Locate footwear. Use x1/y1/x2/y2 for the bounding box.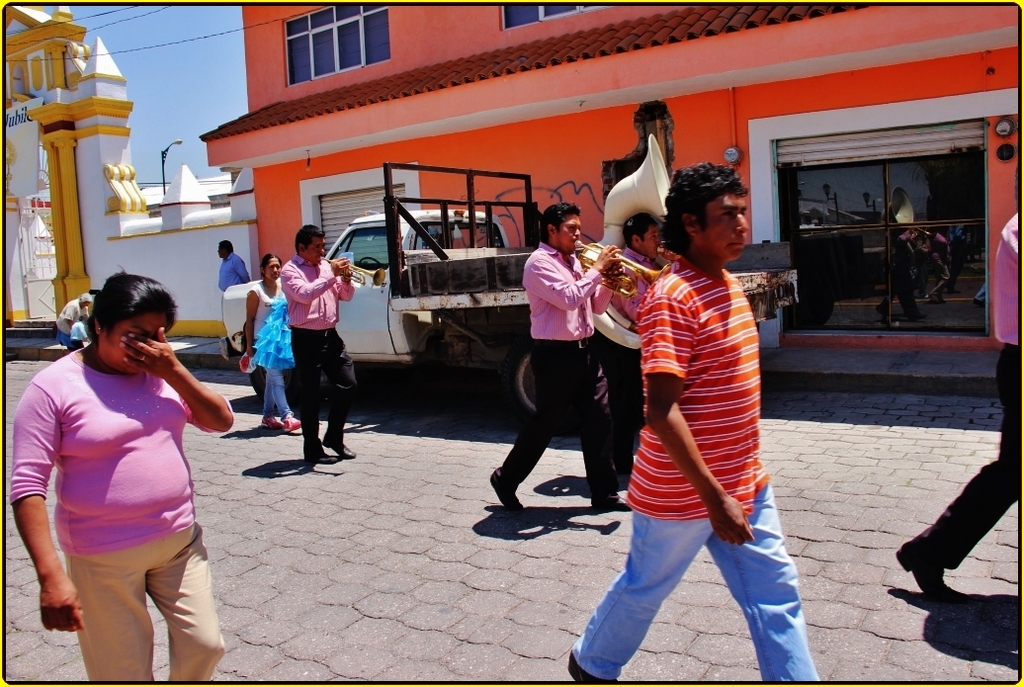
567/648/619/681.
